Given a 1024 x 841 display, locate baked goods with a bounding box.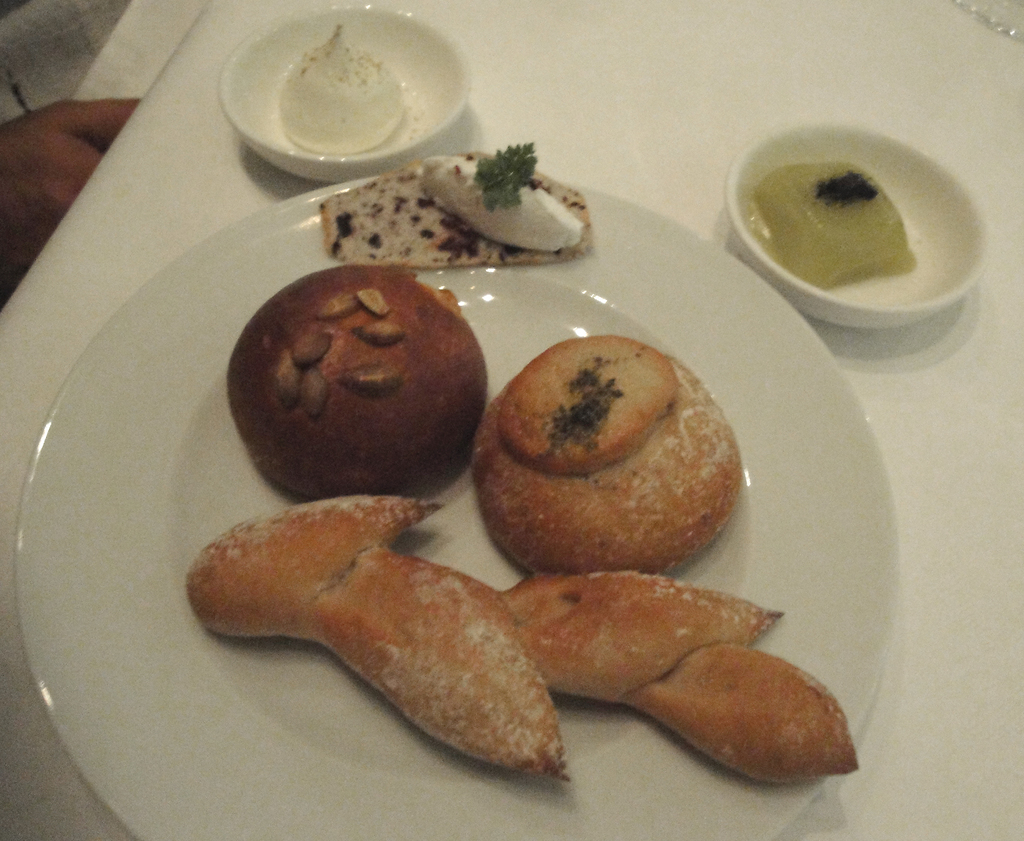
Located: 185,493,570,783.
